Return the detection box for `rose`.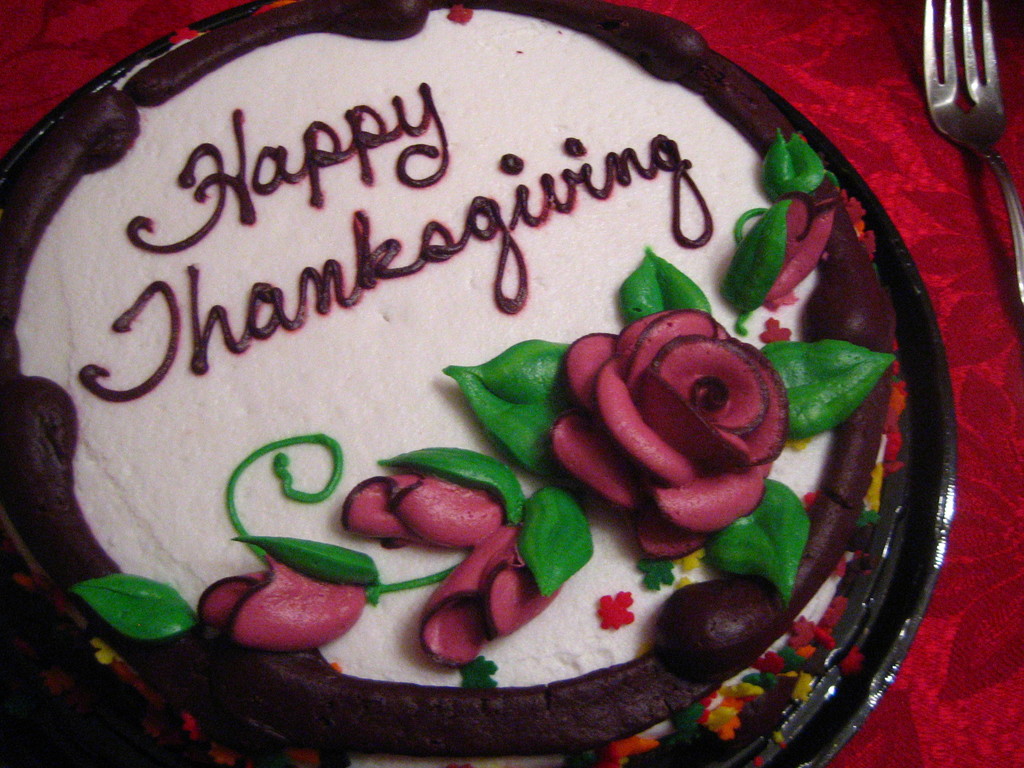
box(196, 550, 369, 650).
